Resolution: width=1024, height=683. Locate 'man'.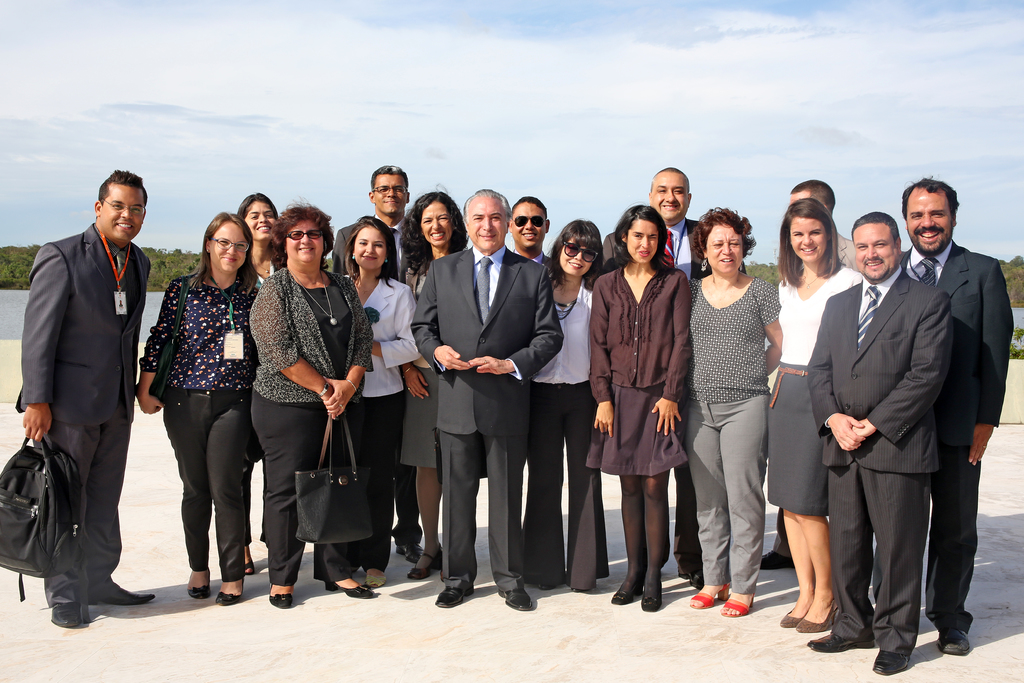
box(796, 209, 967, 651).
